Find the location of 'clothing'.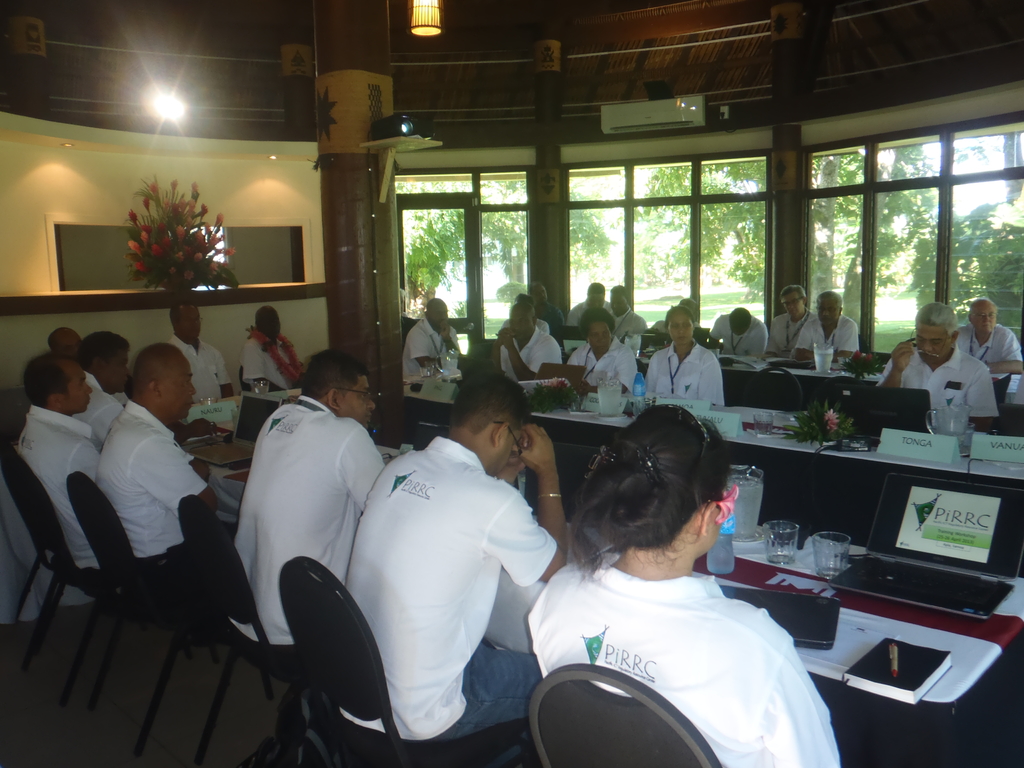
Location: box(339, 411, 553, 744).
